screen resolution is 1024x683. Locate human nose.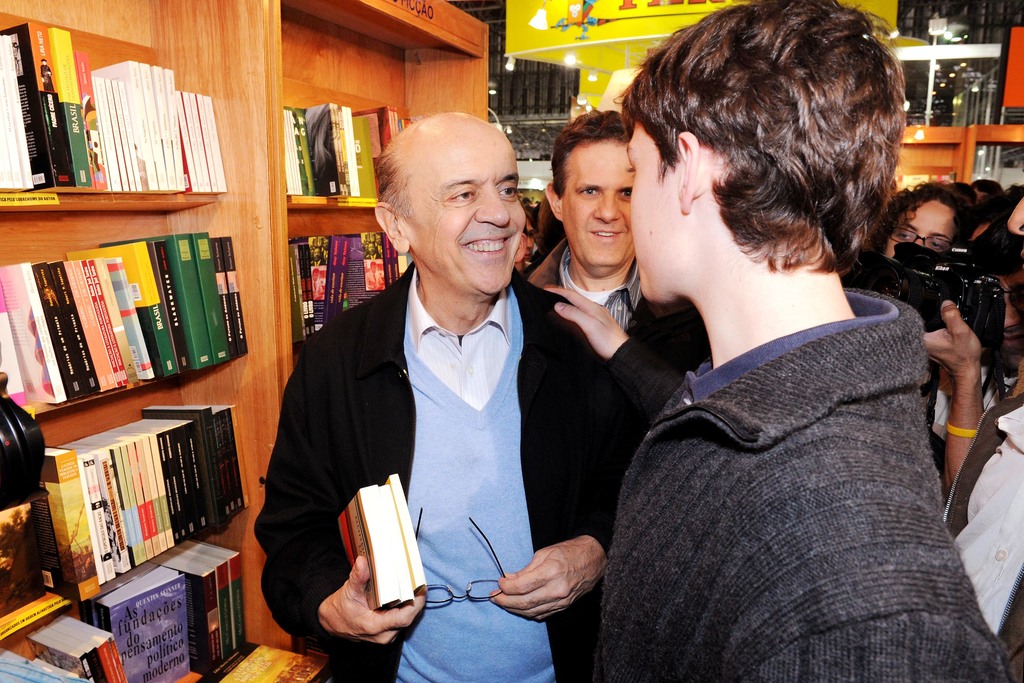
Rect(474, 179, 511, 231).
